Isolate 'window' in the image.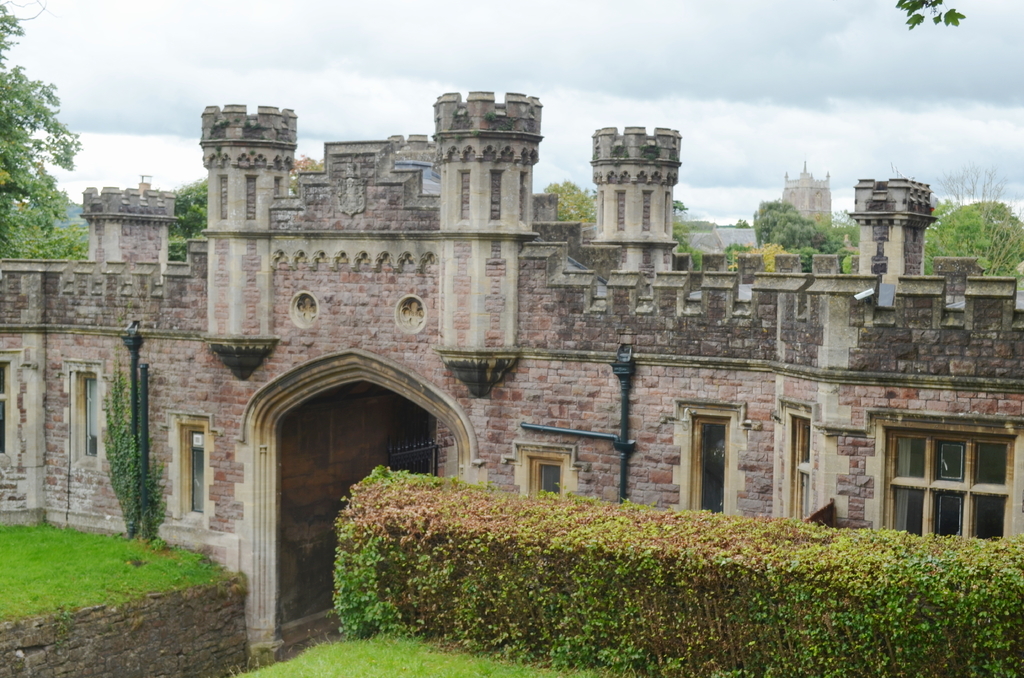
Isolated region: crop(170, 408, 210, 524).
